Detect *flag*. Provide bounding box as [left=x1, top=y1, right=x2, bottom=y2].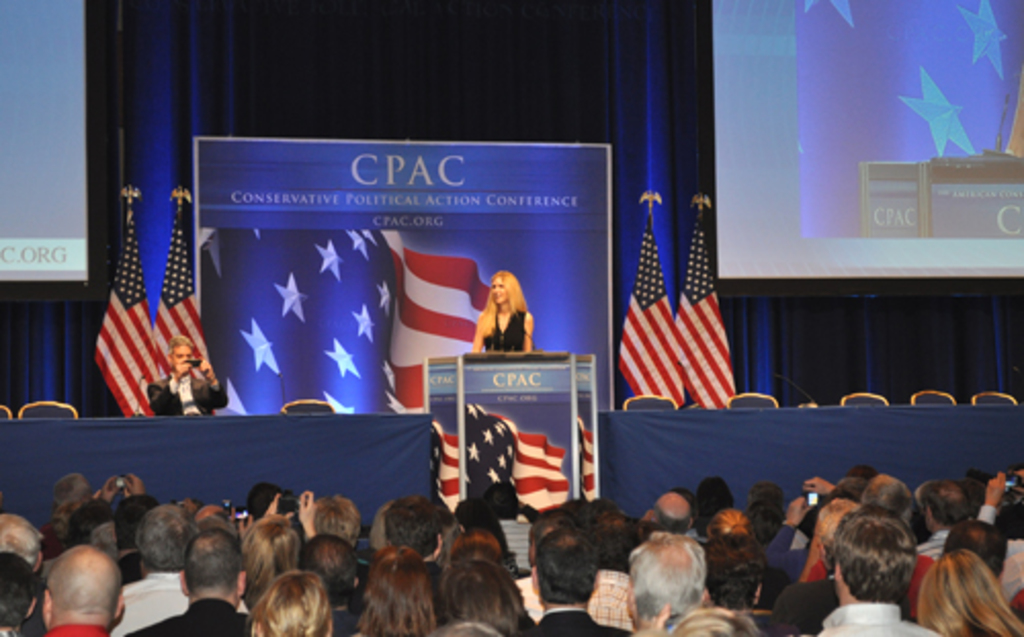
[left=614, top=199, right=684, bottom=408].
